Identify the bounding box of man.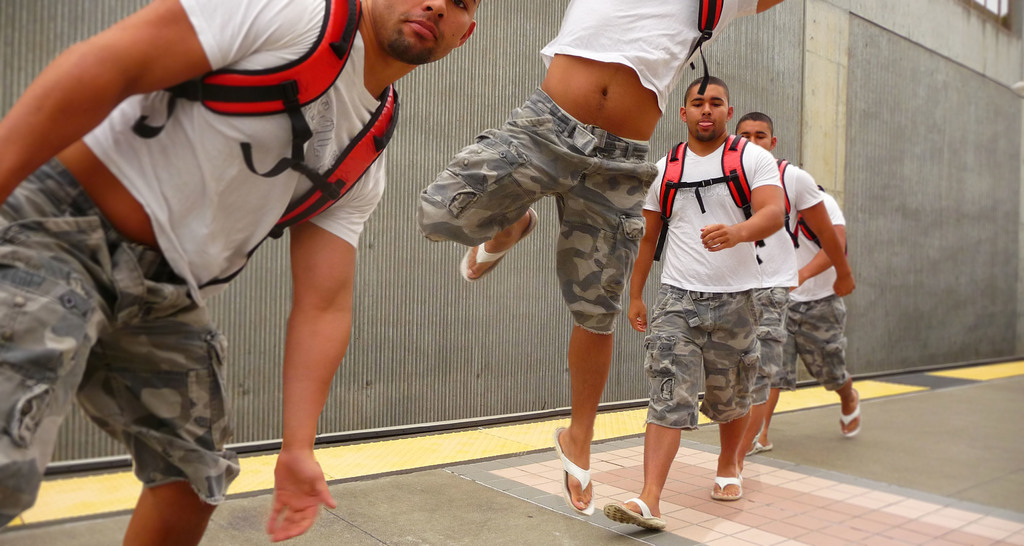
{"x1": 745, "y1": 188, "x2": 860, "y2": 456}.
